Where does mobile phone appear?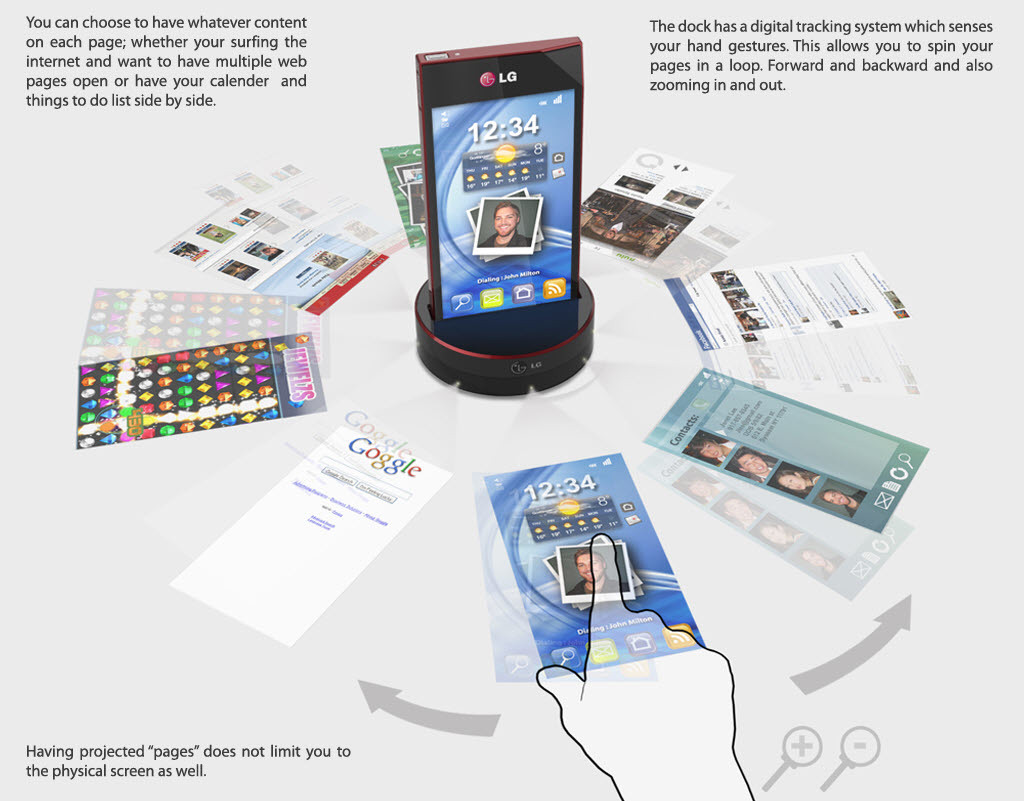
Appears at locate(403, 31, 602, 386).
